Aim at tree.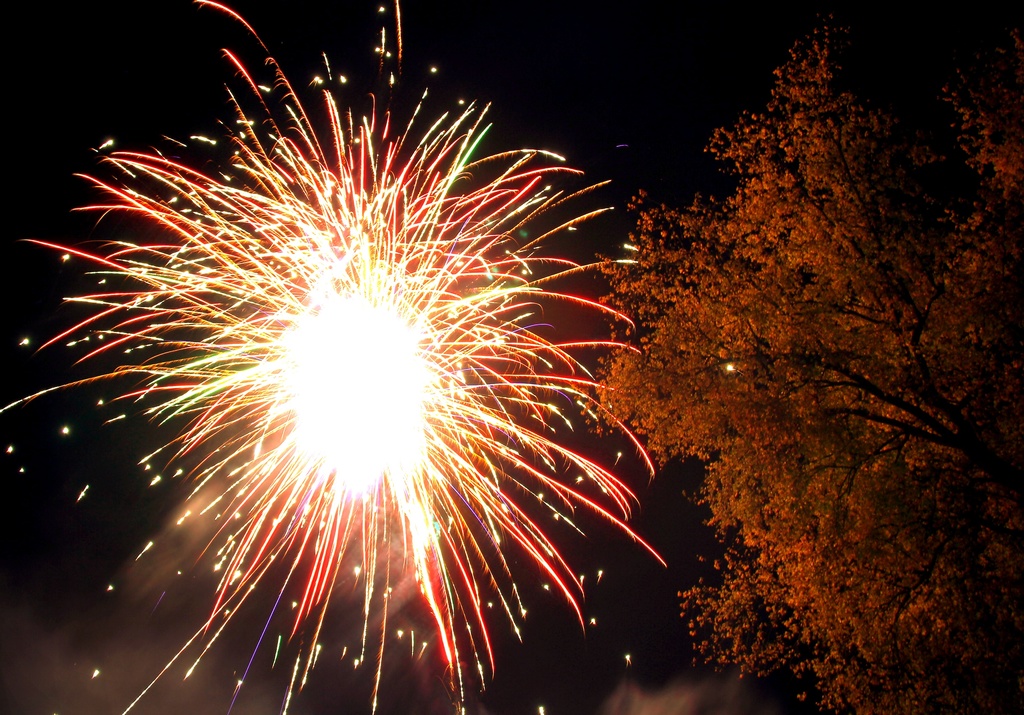
Aimed at bbox=[623, 19, 999, 631].
